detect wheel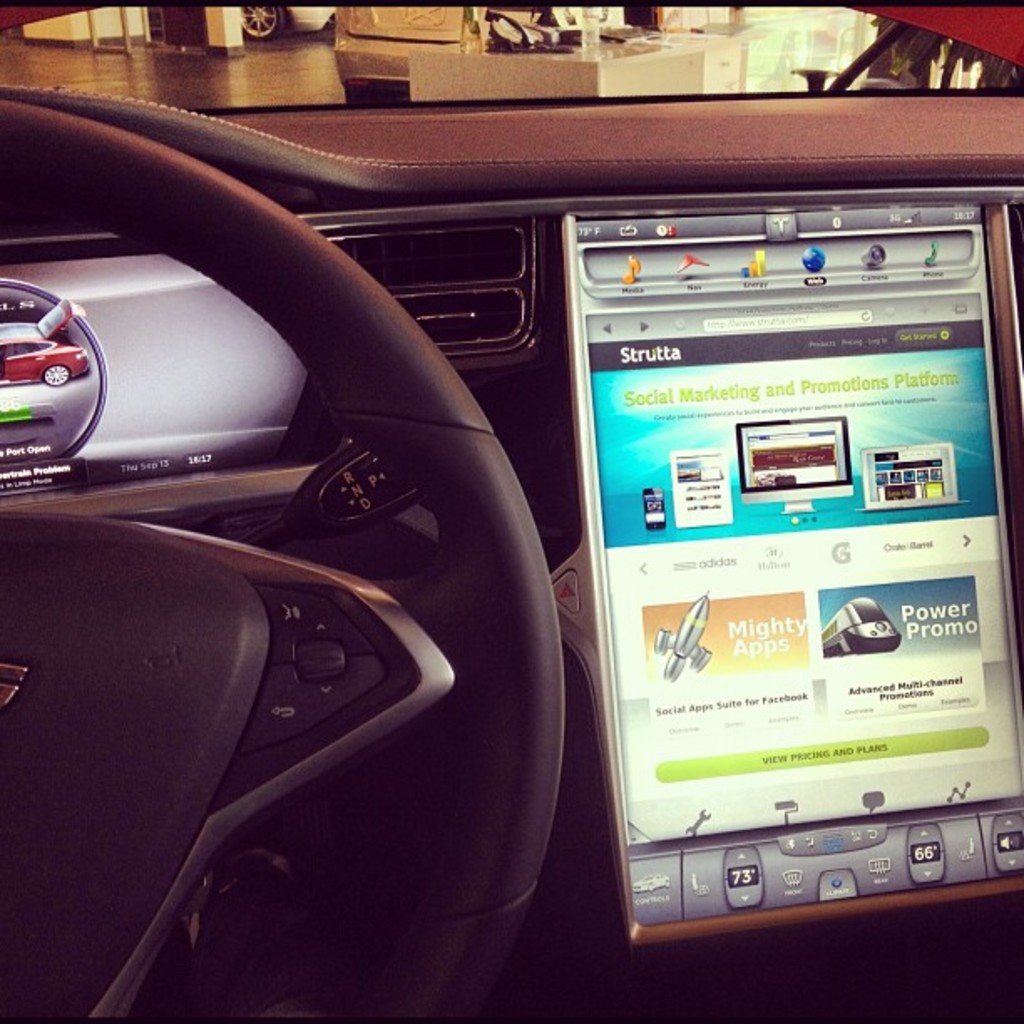
[x1=239, y1=2, x2=283, y2=40]
